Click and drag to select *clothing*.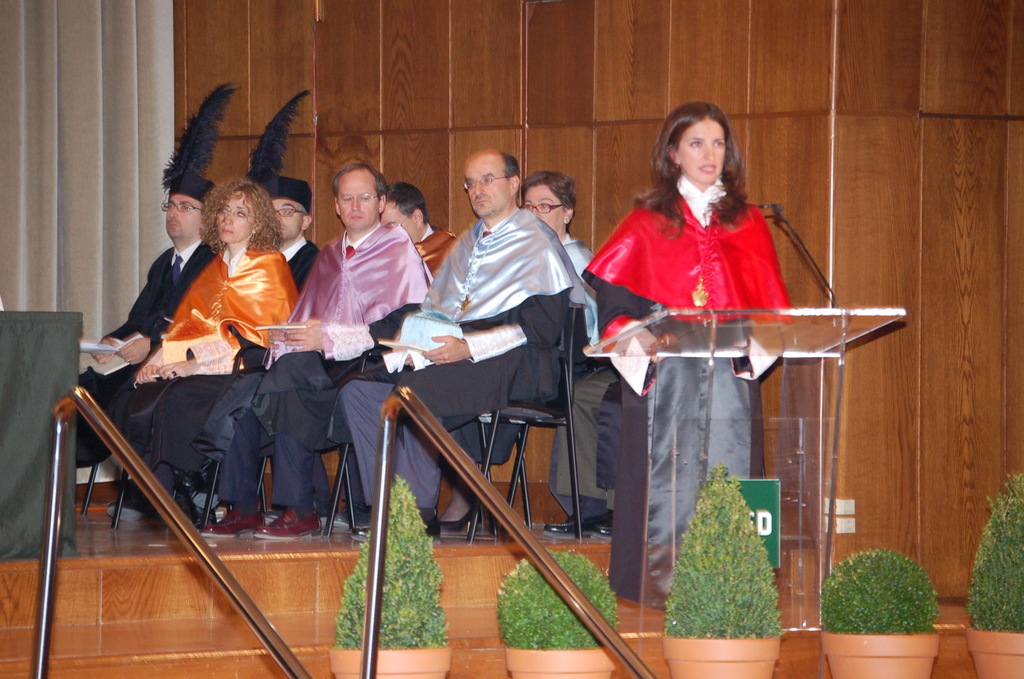
Selection: (541, 238, 628, 536).
